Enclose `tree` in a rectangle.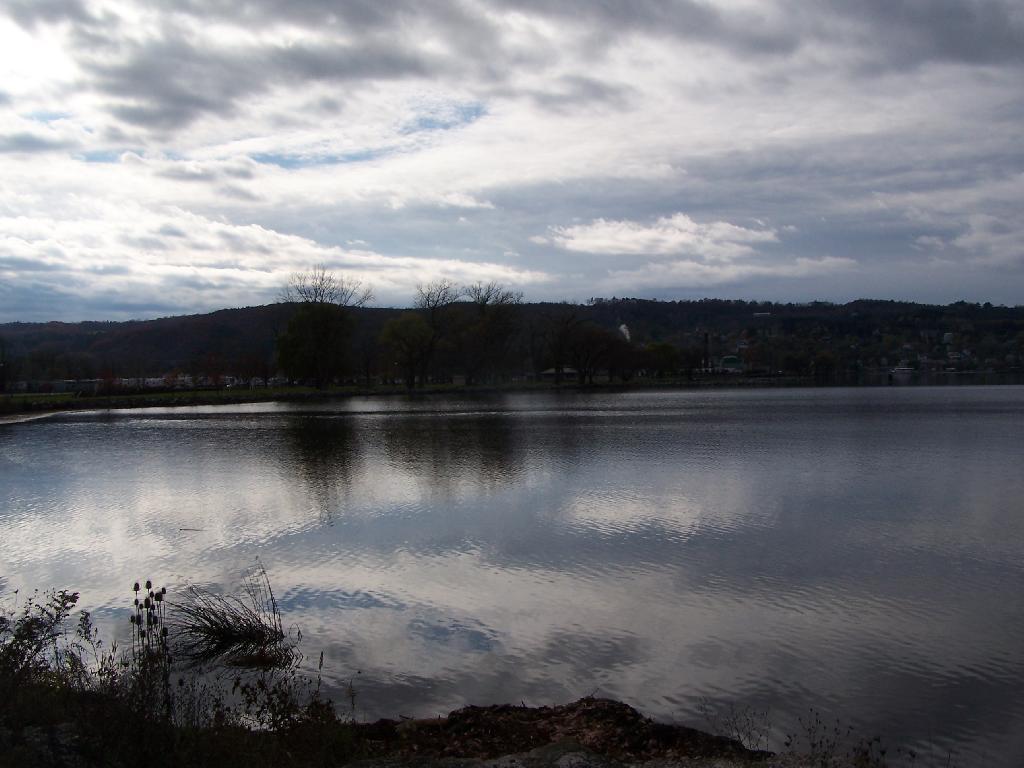
box=[739, 330, 802, 382].
